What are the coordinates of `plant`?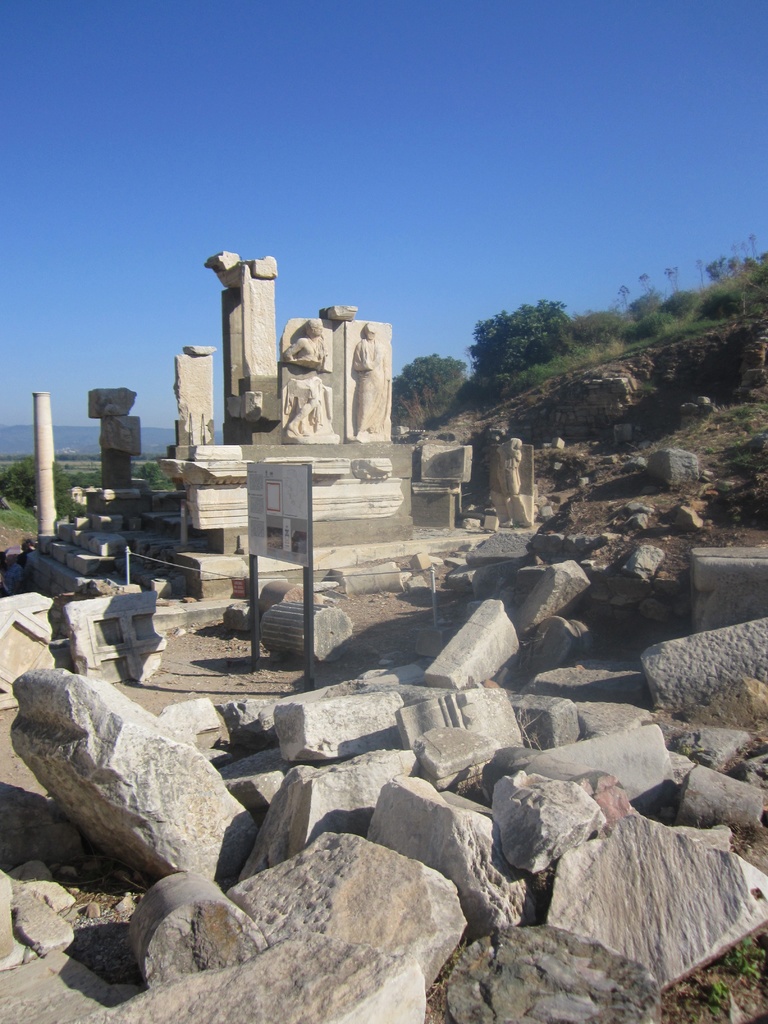
bbox=(698, 446, 714, 454).
